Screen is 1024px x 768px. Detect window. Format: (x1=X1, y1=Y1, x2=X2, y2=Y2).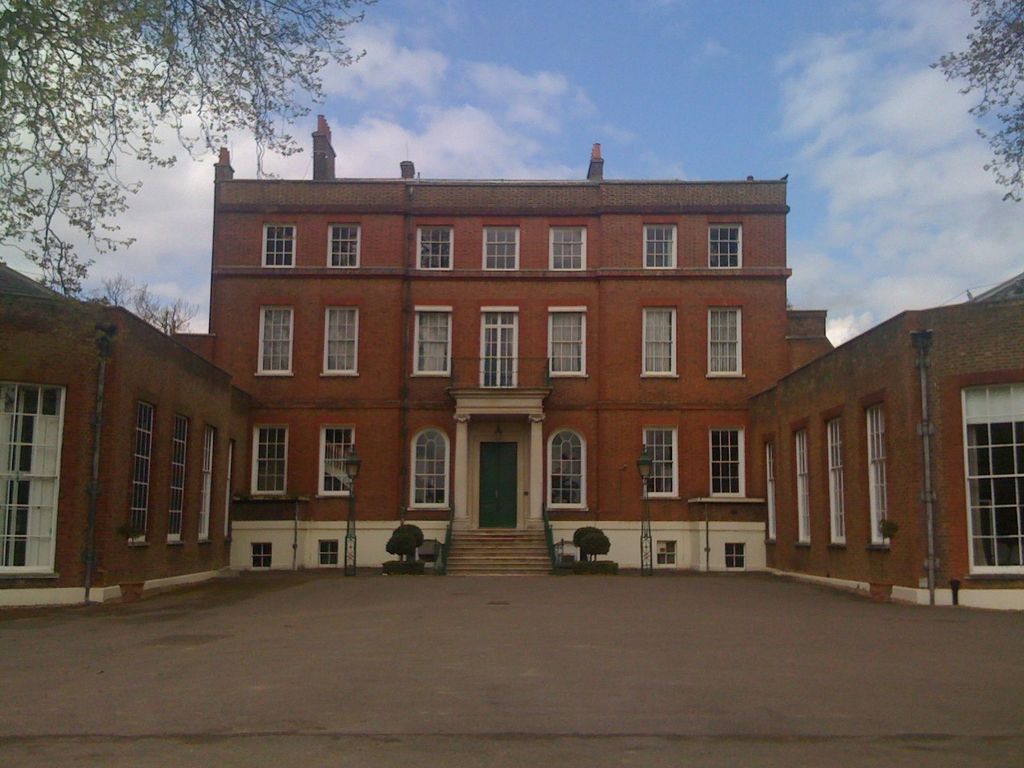
(x1=485, y1=225, x2=518, y2=271).
